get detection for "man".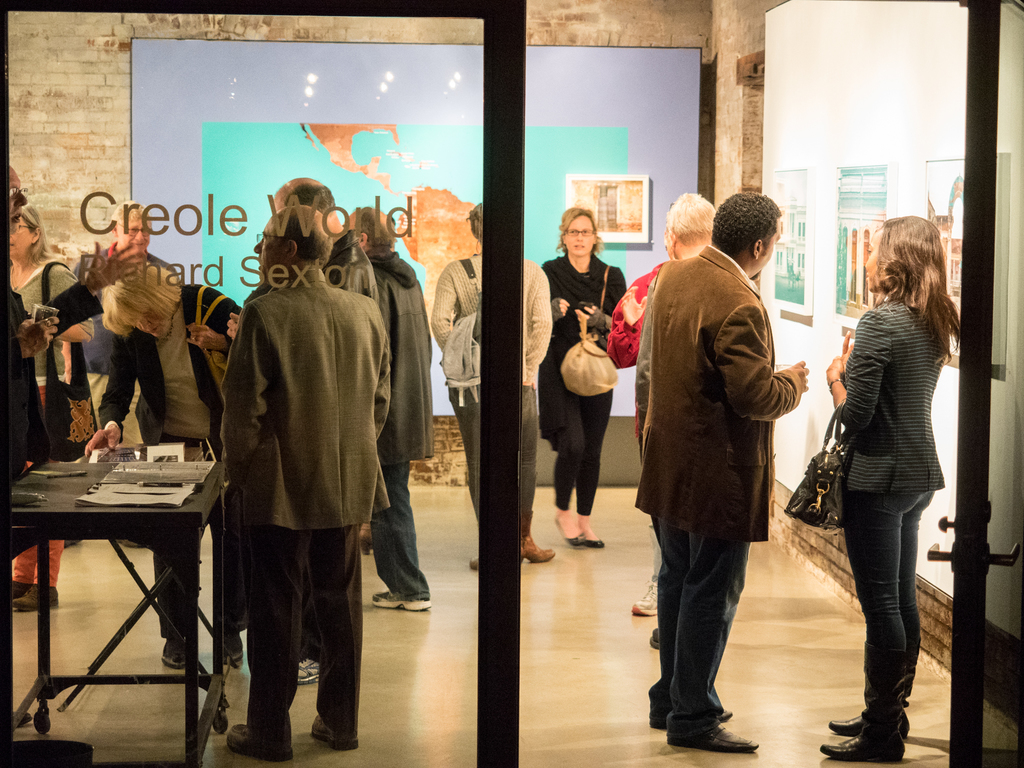
Detection: select_region(207, 204, 394, 759).
